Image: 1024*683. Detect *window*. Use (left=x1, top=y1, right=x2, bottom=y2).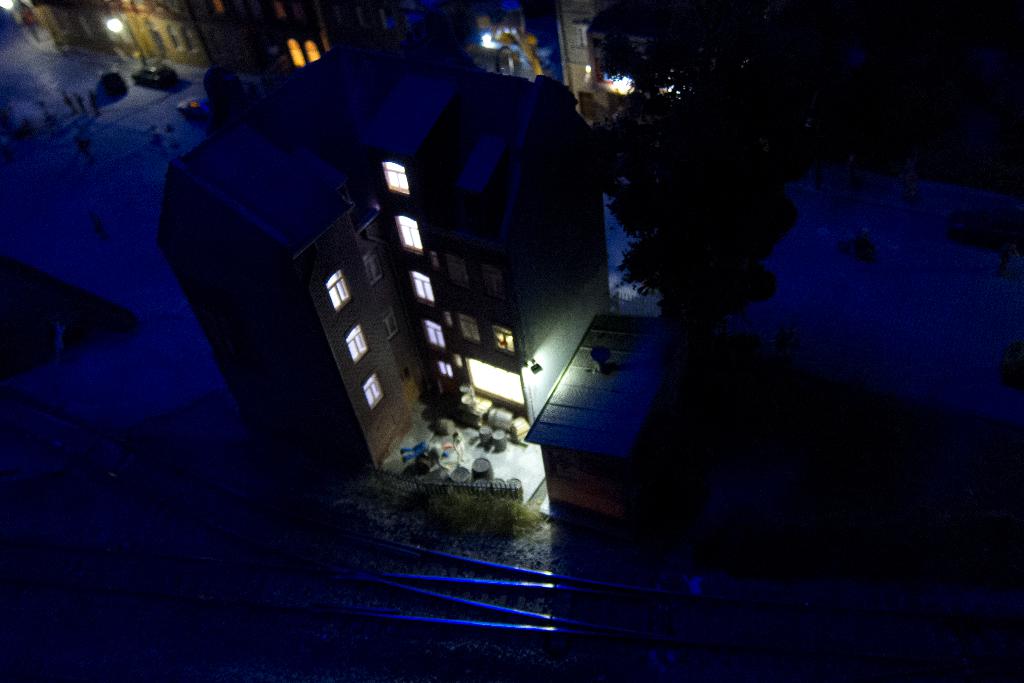
(left=326, top=265, right=353, bottom=315).
